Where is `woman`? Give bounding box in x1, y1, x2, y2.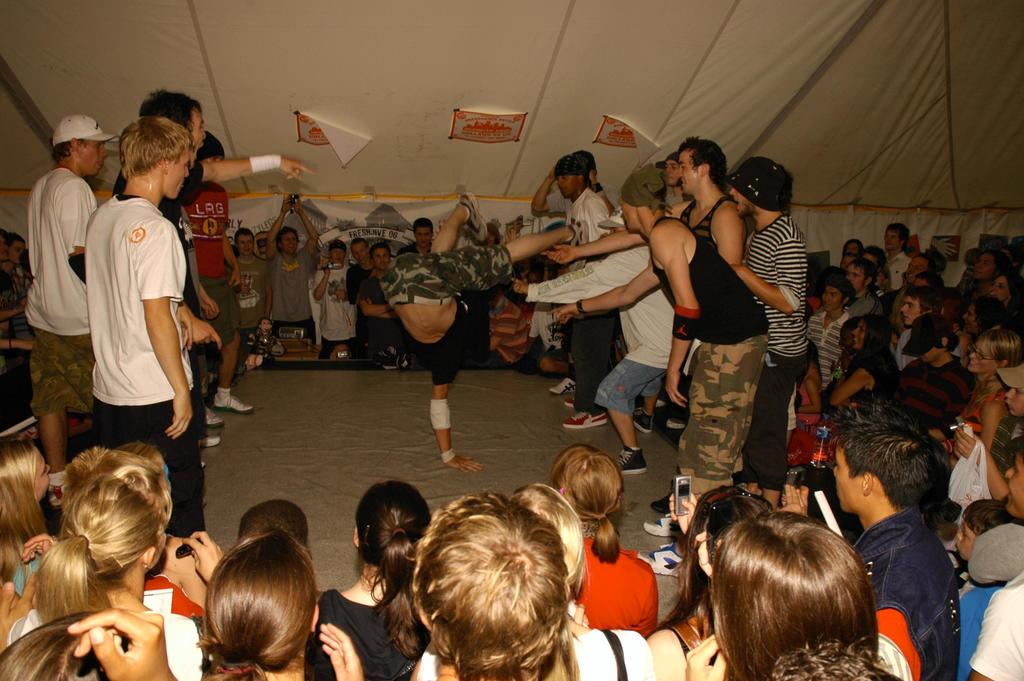
822, 316, 899, 403.
